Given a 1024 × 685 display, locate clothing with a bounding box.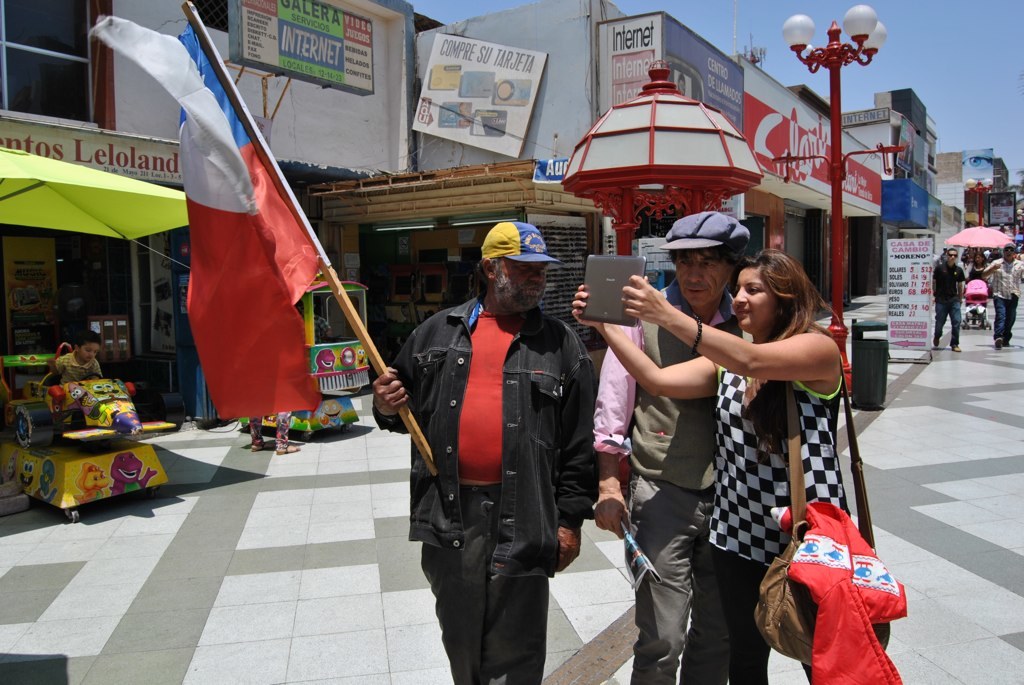
Located: x1=768 y1=504 x2=908 y2=671.
